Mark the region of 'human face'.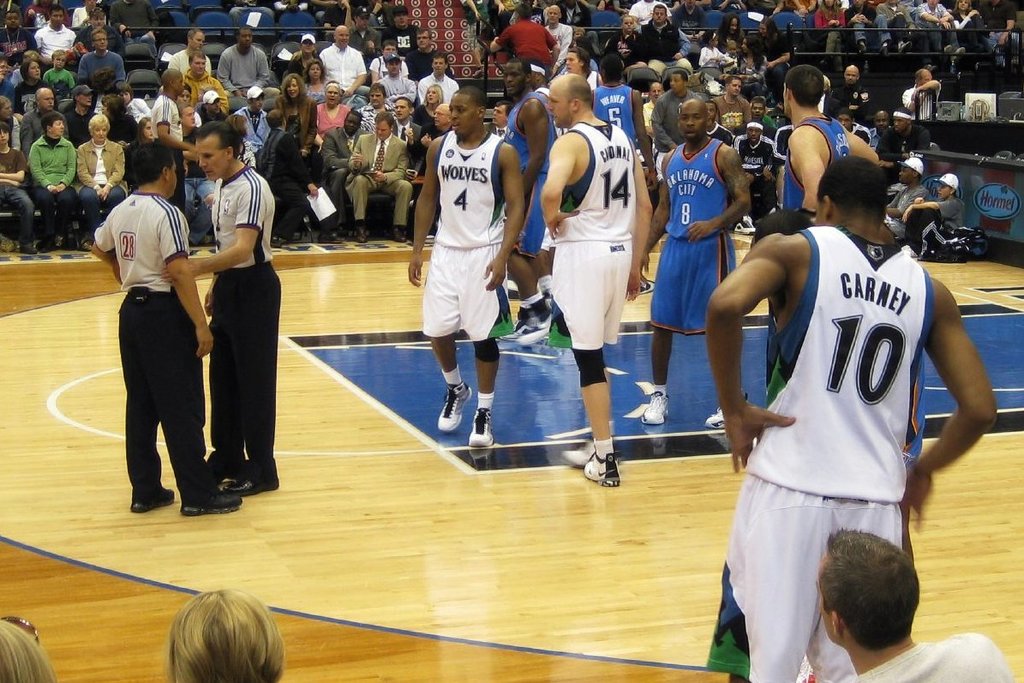
Region: <region>365, 42, 375, 52</region>.
